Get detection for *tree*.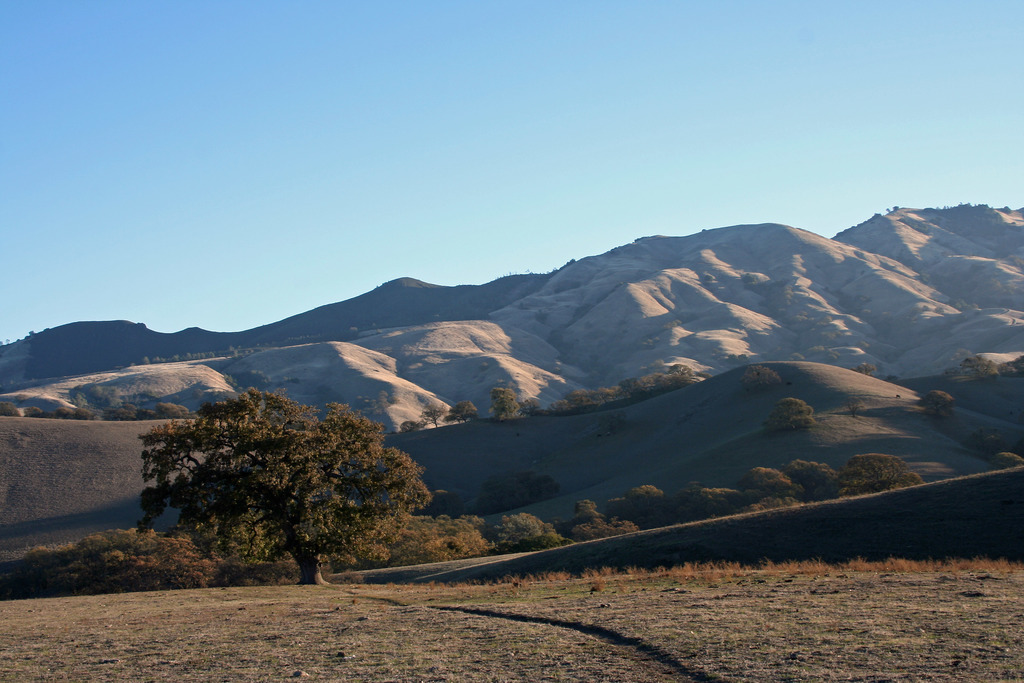
Detection: region(437, 486, 465, 520).
